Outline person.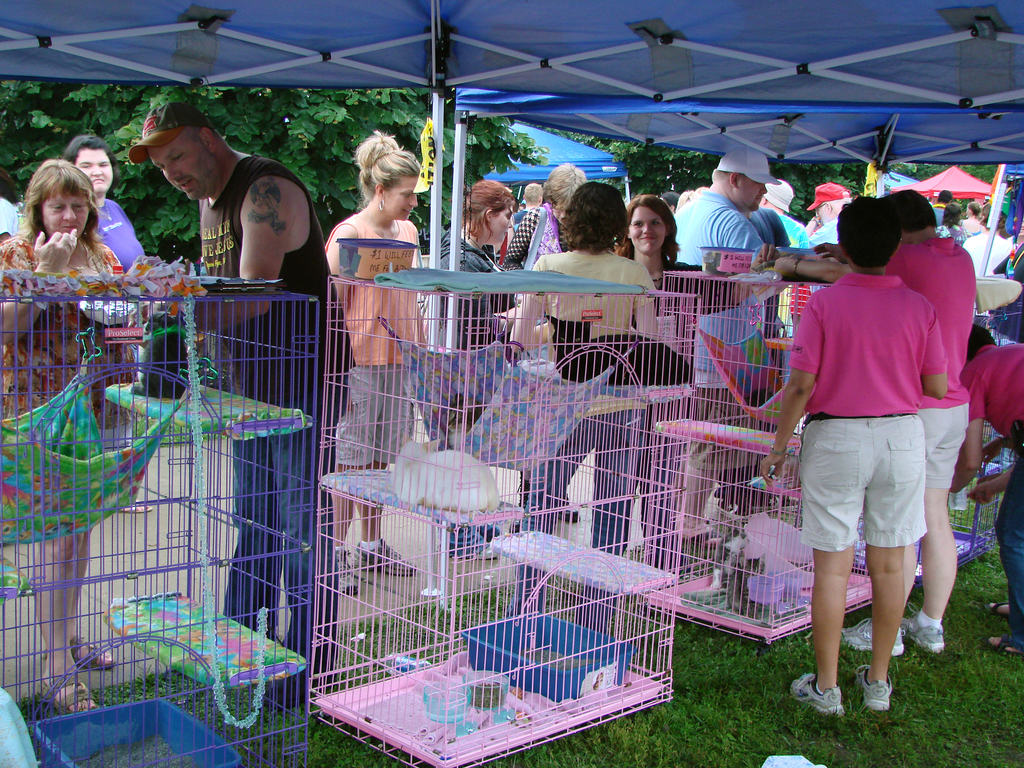
Outline: pyautogui.locateOnScreen(764, 193, 945, 716).
